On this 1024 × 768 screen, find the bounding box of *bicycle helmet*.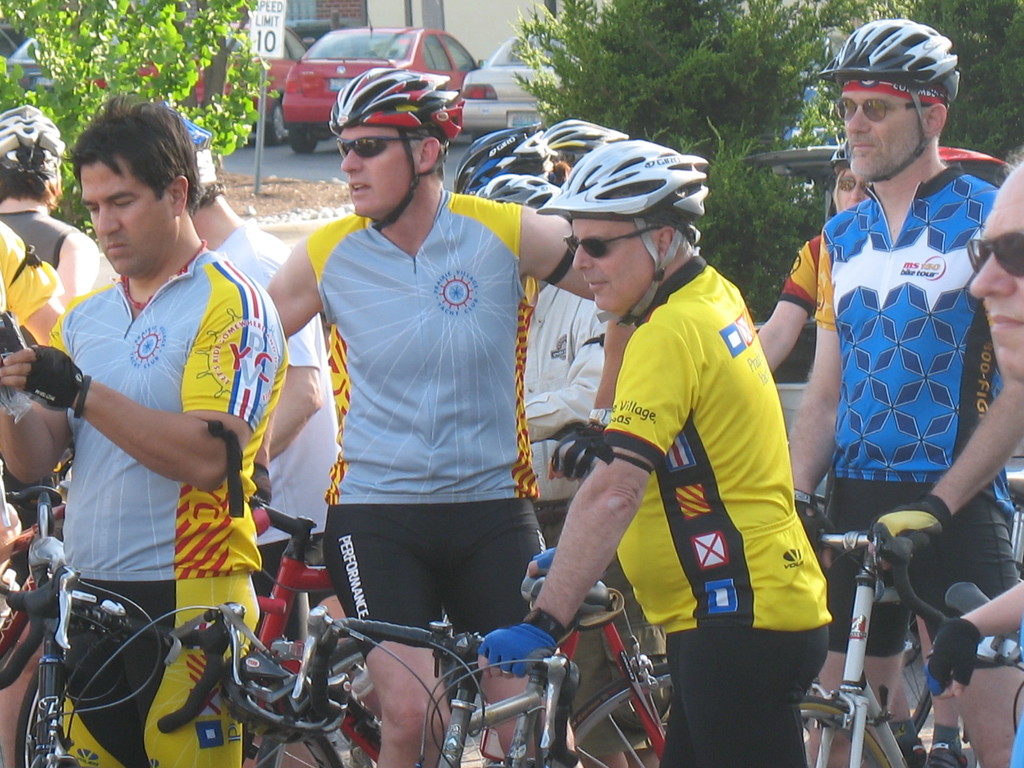
Bounding box: (left=481, top=172, right=561, bottom=211).
